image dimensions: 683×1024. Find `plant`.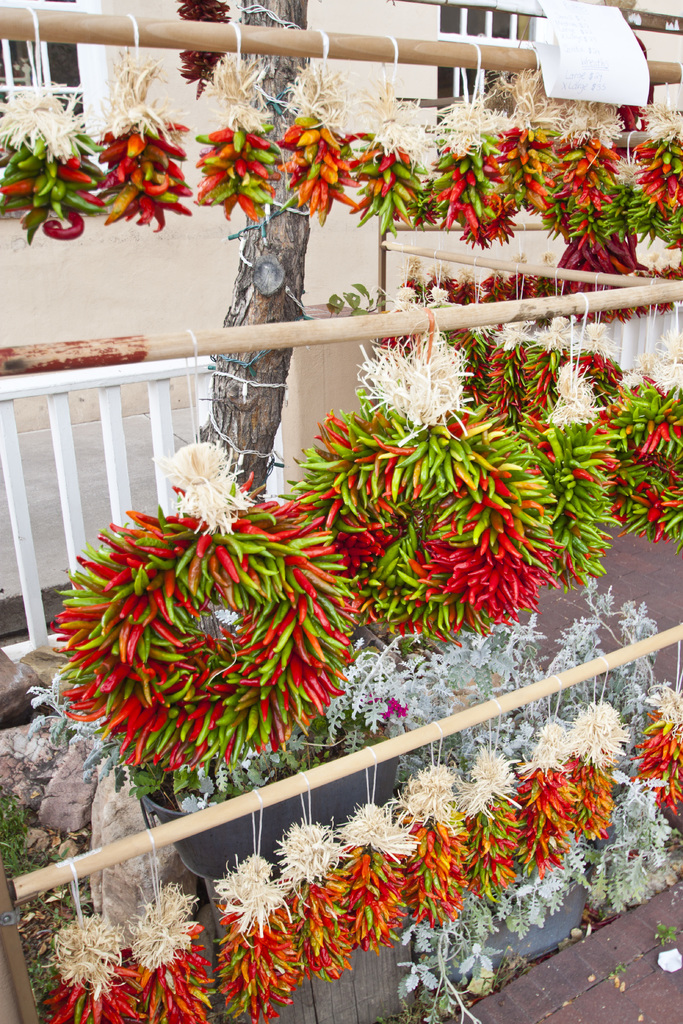
BBox(402, 749, 491, 948).
